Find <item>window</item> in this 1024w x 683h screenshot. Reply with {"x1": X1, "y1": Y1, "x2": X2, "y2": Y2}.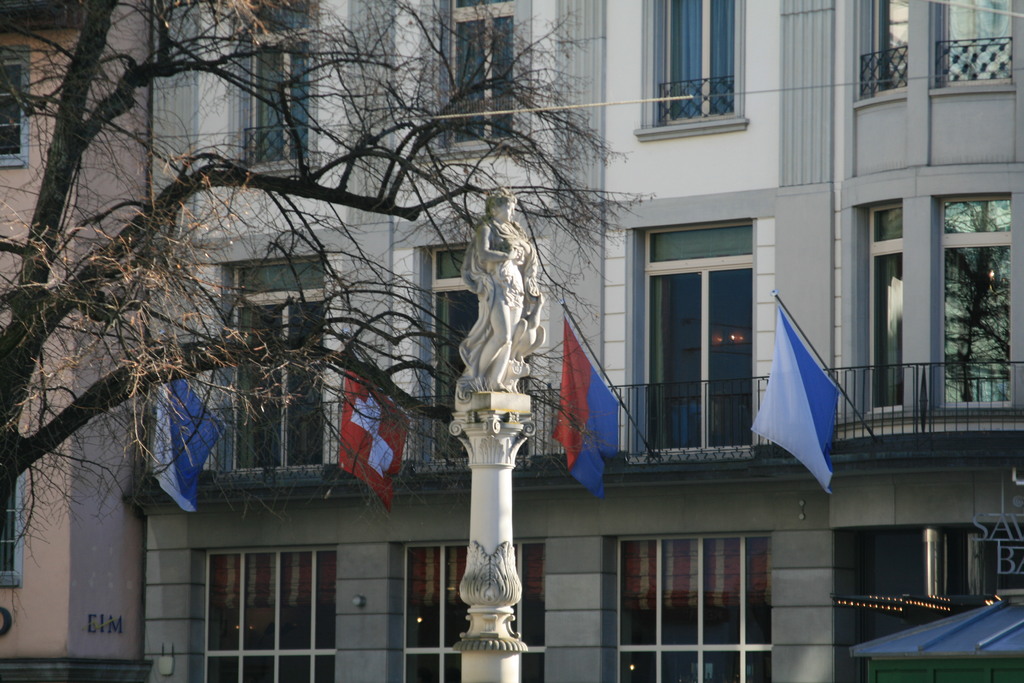
{"x1": 230, "y1": 259, "x2": 328, "y2": 465}.
